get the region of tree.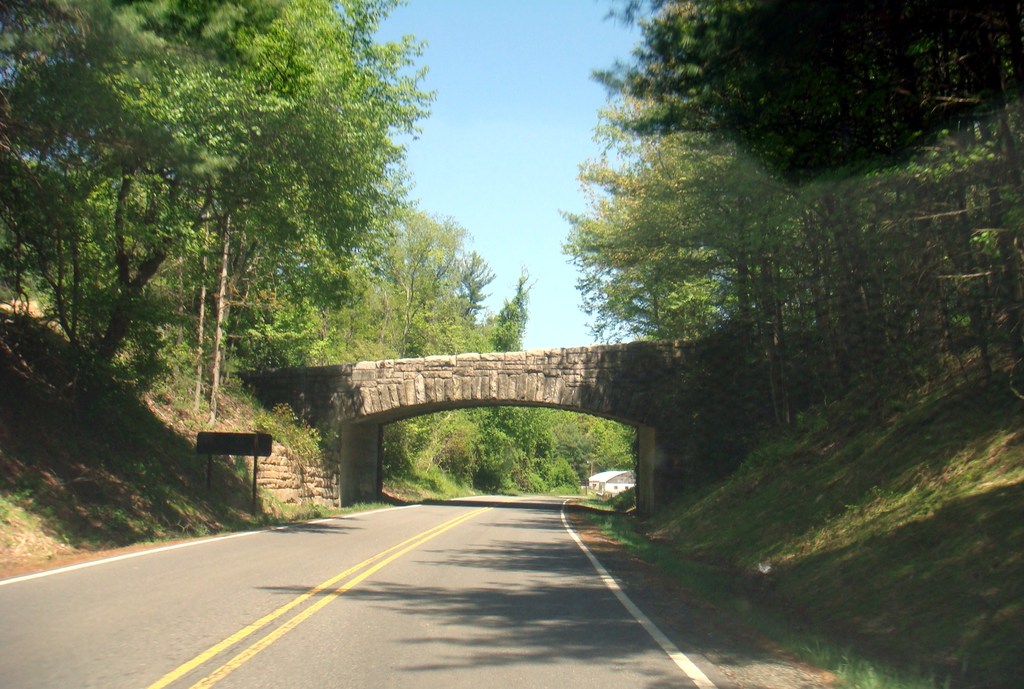
select_region(543, 69, 805, 338).
